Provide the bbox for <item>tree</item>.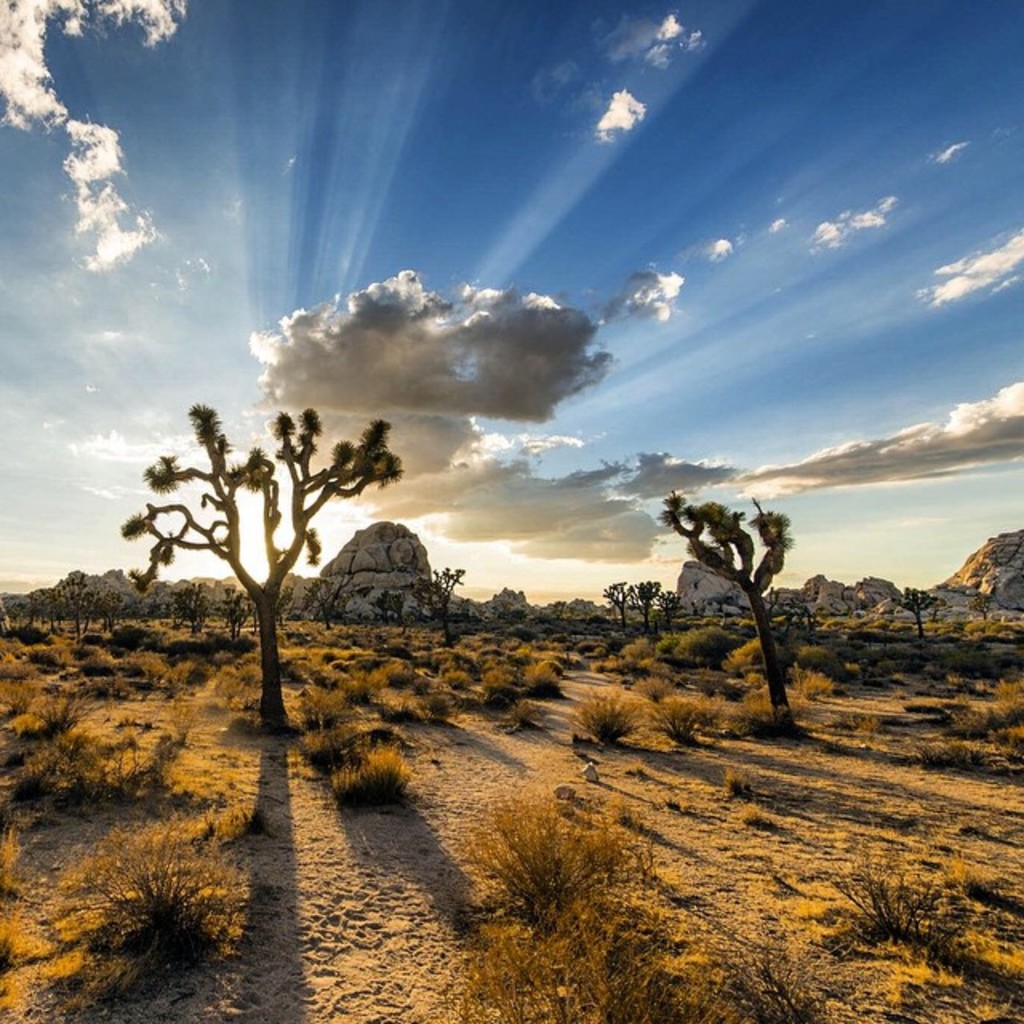
pyautogui.locateOnScreen(120, 406, 405, 730).
